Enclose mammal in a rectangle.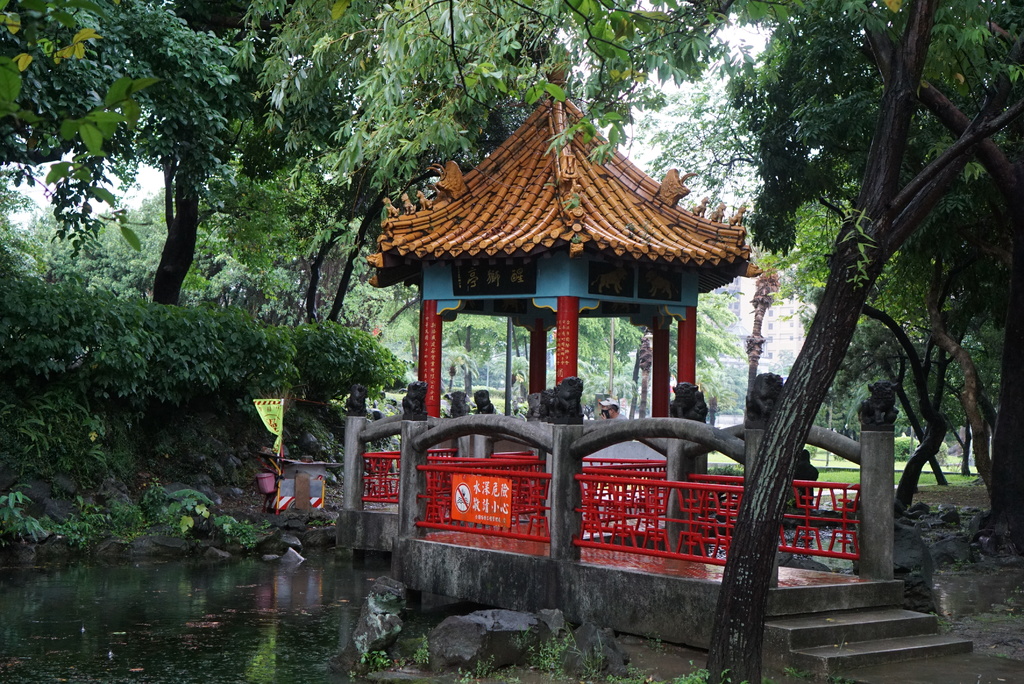
pyautogui.locateOnScreen(345, 384, 367, 416).
